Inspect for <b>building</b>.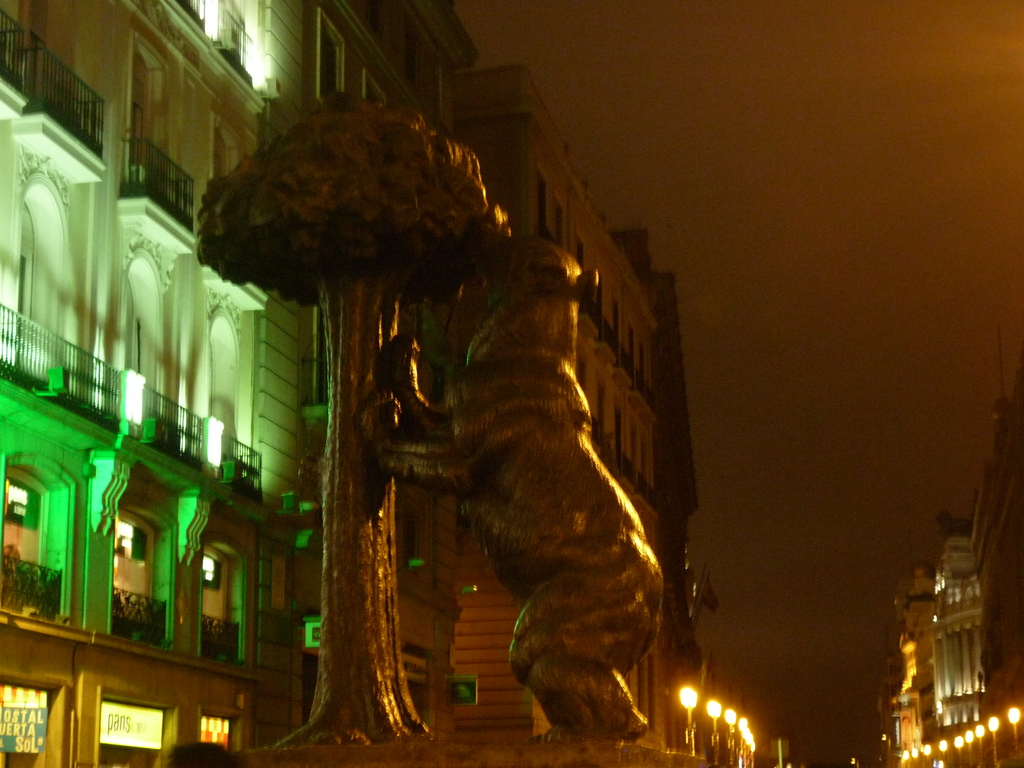
Inspection: rect(0, 0, 478, 767).
